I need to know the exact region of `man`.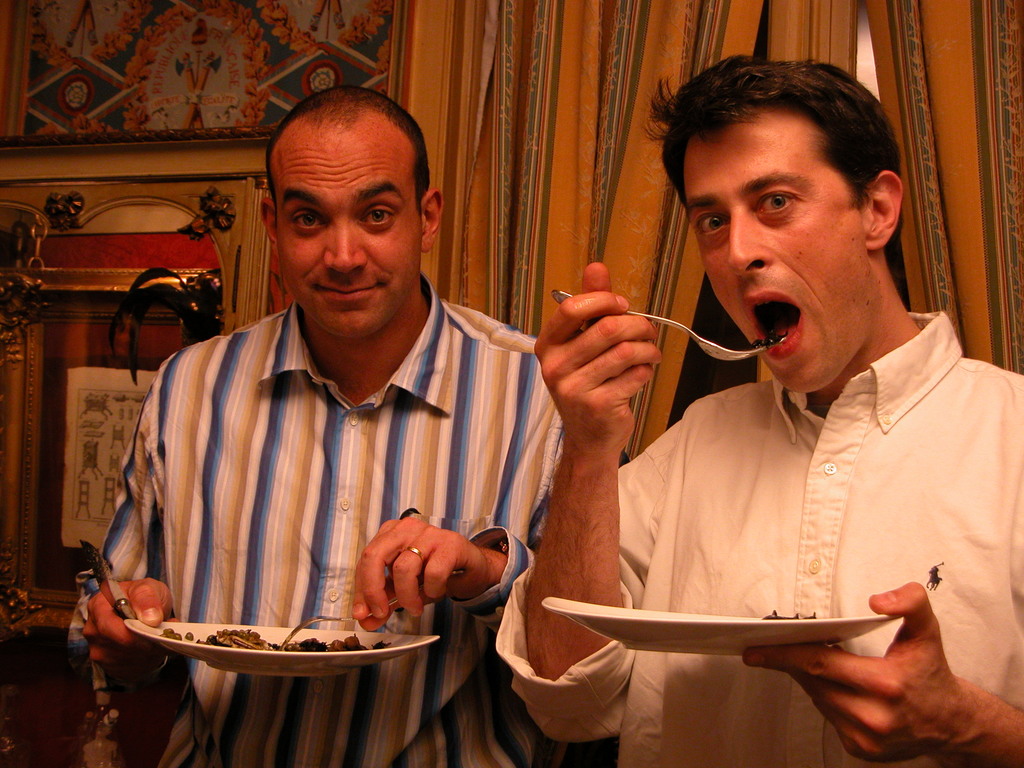
Region: rect(491, 45, 1023, 767).
